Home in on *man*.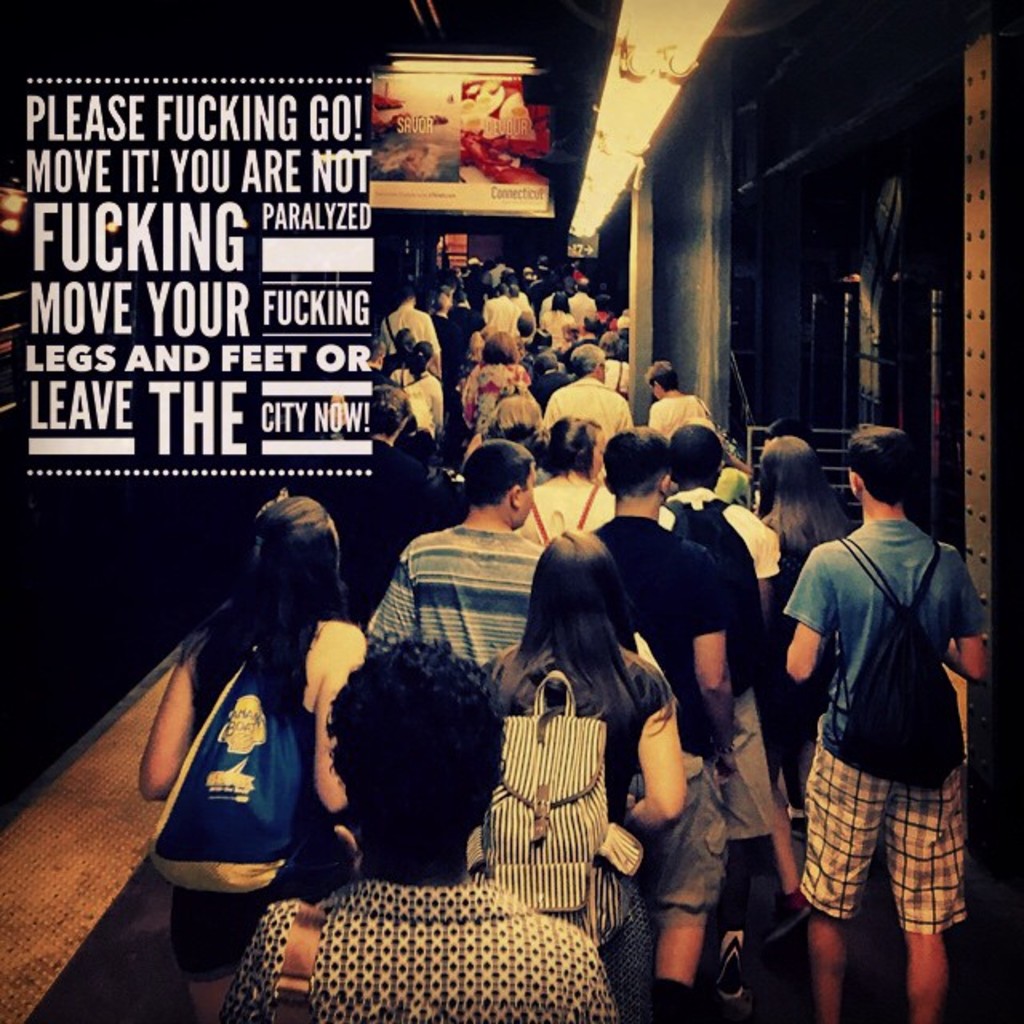
Homed in at <bbox>552, 270, 595, 330</bbox>.
